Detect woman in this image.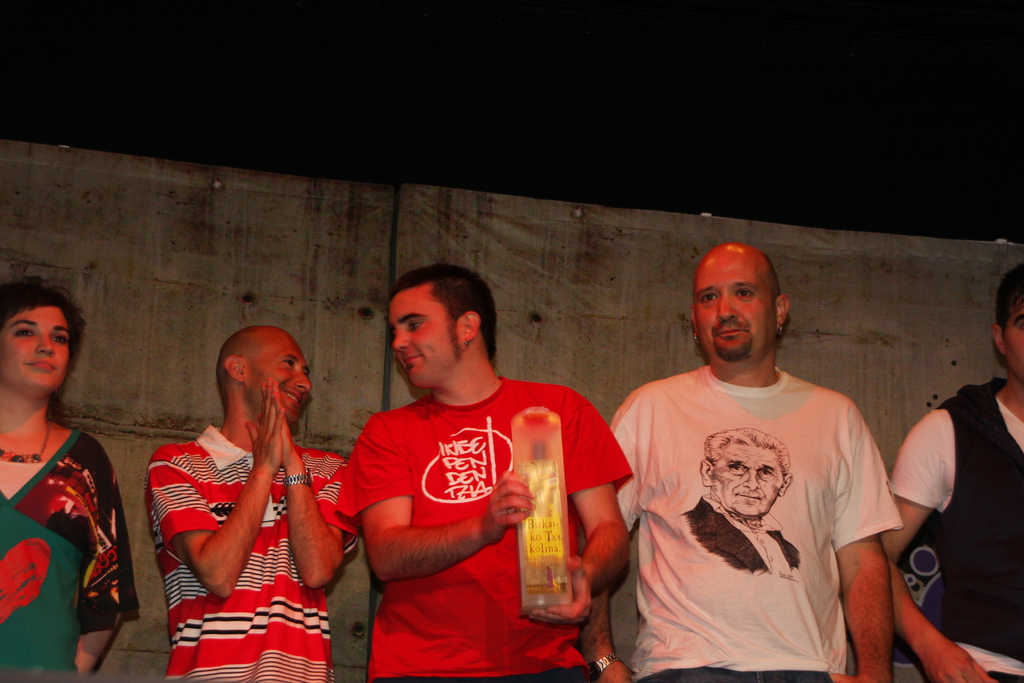
Detection: [x1=2, y1=257, x2=155, y2=667].
